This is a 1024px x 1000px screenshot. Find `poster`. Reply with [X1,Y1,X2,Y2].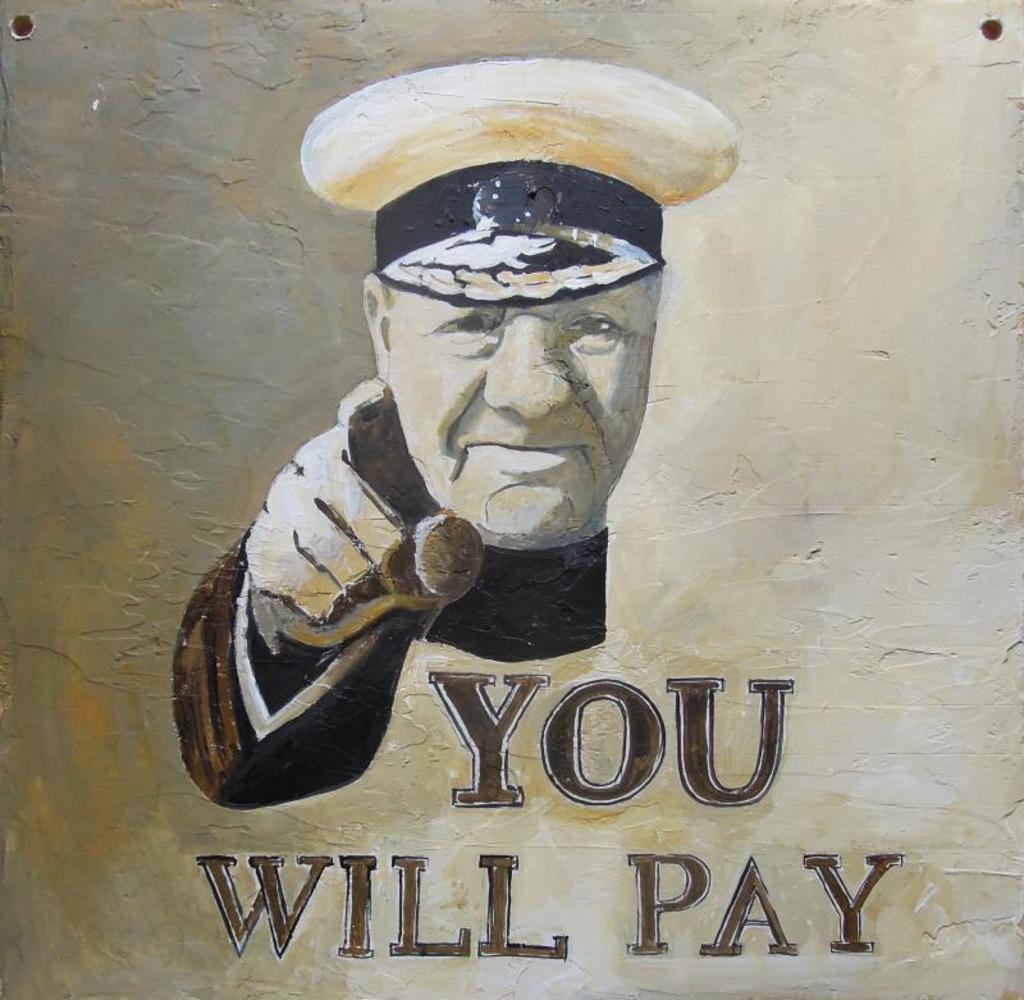
[0,0,1023,999].
